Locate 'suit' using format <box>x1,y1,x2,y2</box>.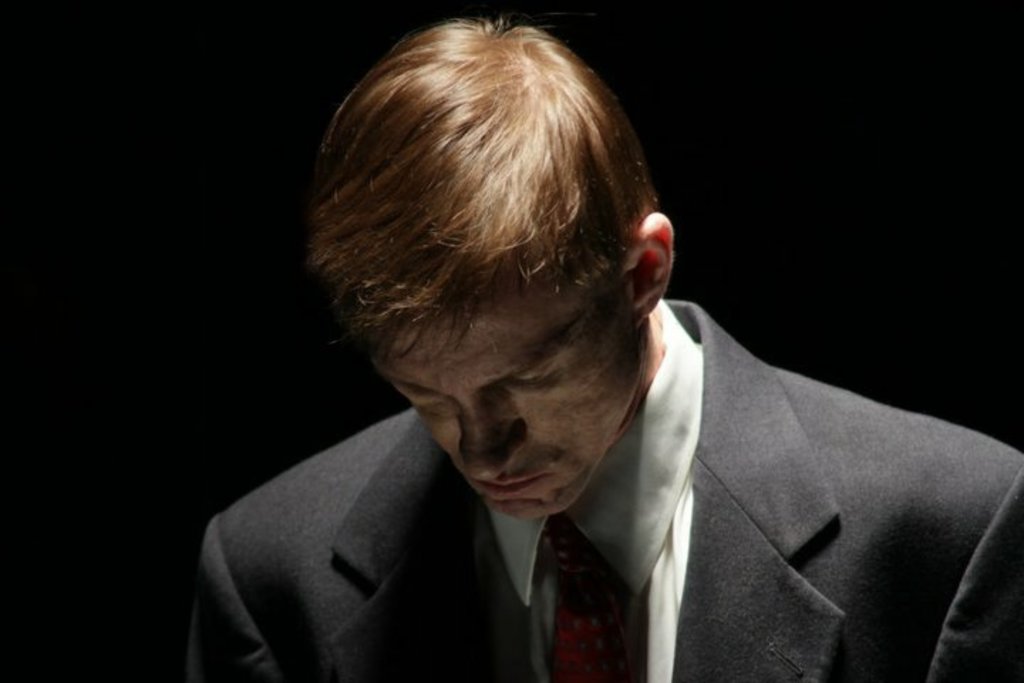
<box>215,142,977,669</box>.
